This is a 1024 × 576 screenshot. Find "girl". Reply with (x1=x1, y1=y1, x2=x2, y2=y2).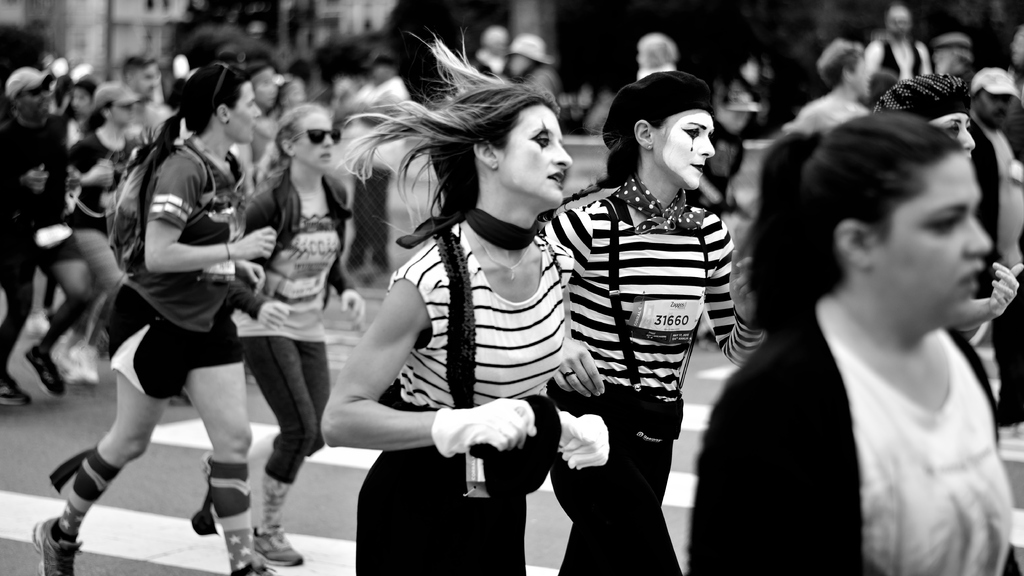
(x1=536, y1=65, x2=765, y2=575).
